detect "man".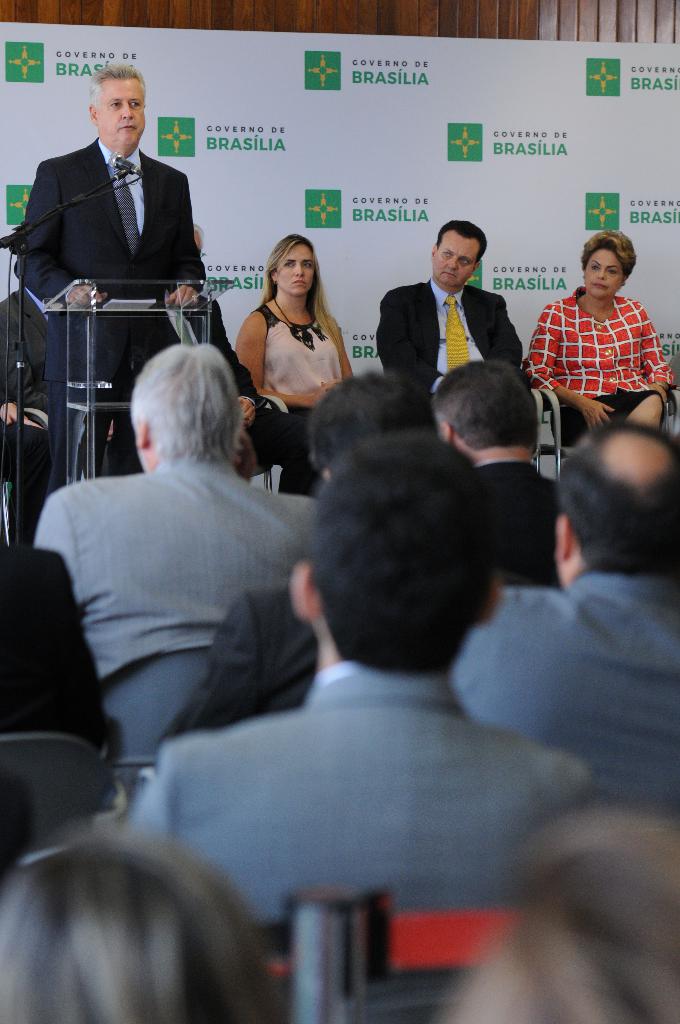
Detected at [x1=154, y1=362, x2=526, y2=756].
